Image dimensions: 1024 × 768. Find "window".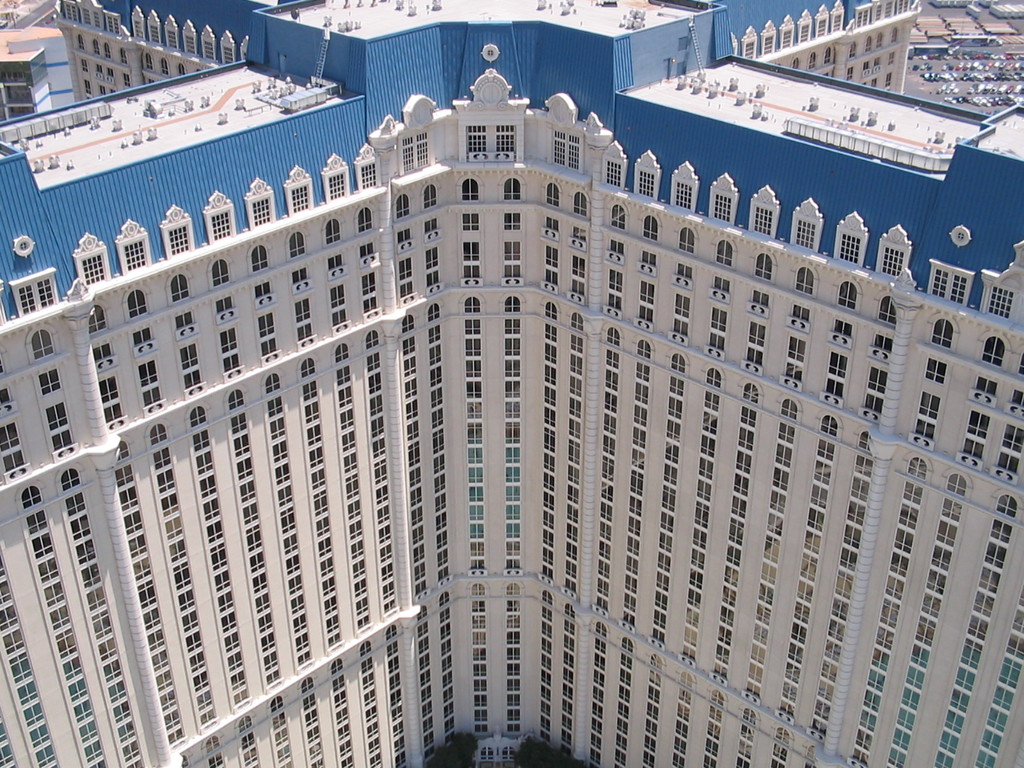
box=[80, 5, 97, 26].
